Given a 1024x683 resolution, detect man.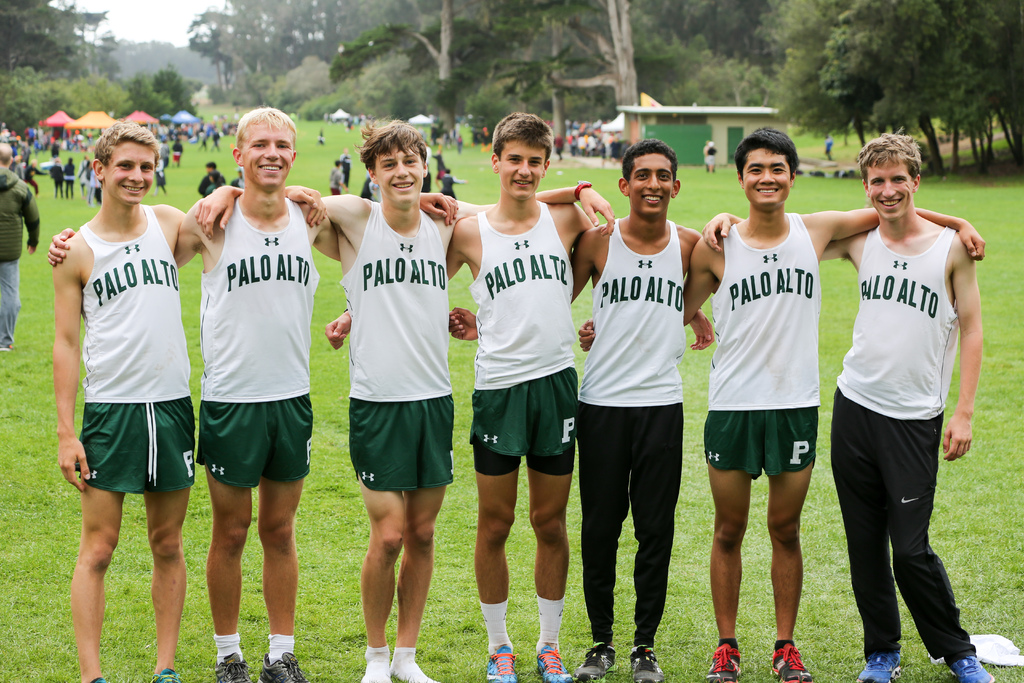
select_region(52, 119, 328, 682).
